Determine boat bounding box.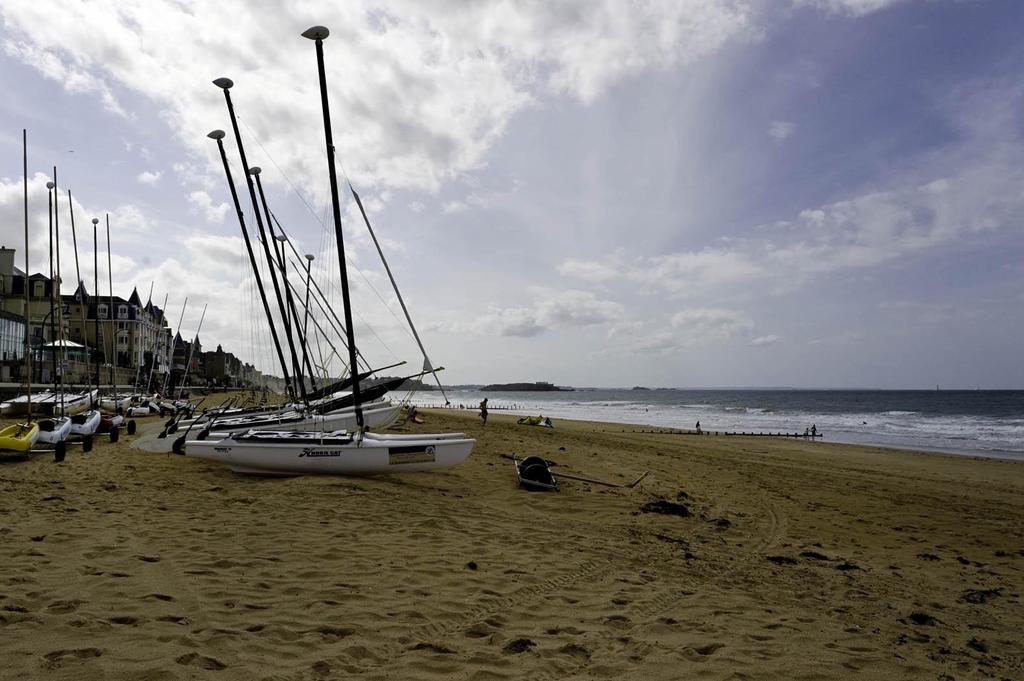
Determined: [left=0, top=136, right=39, bottom=455].
